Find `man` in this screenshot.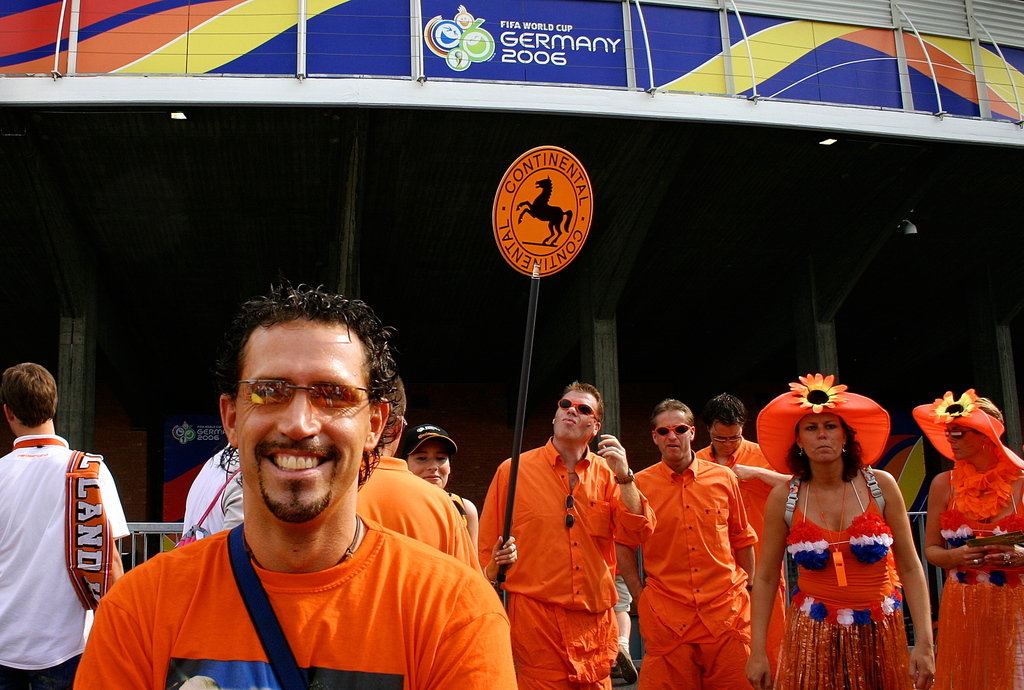
The bounding box for `man` is <region>0, 361, 130, 689</region>.
